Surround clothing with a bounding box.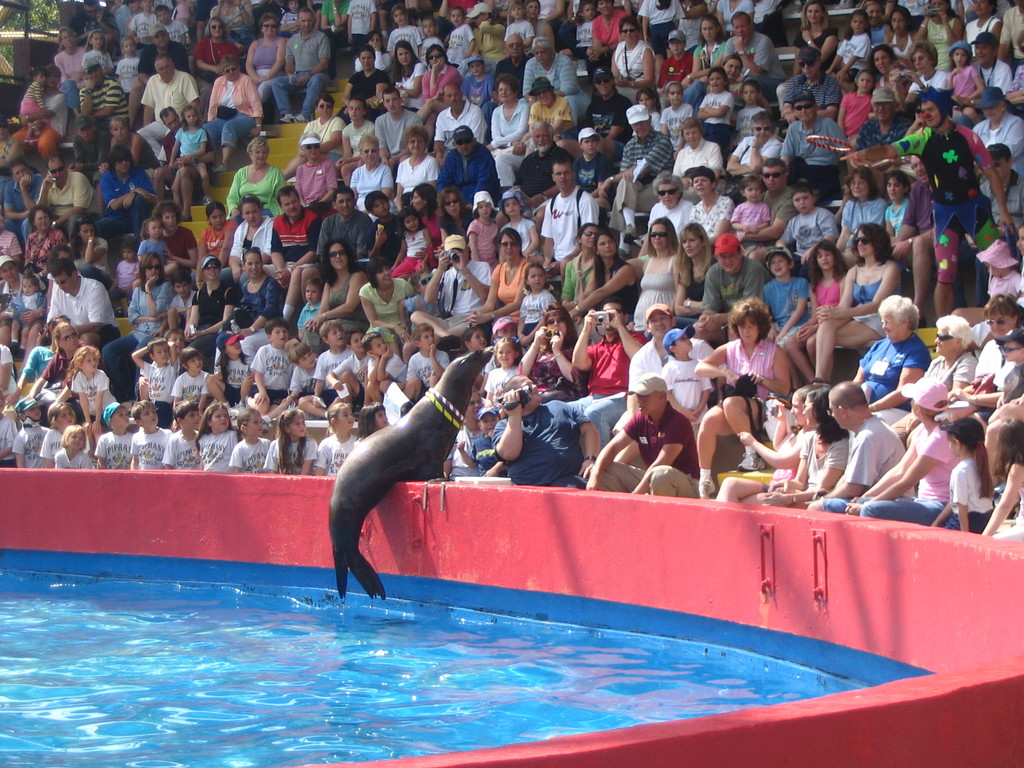
crop(564, 328, 650, 445).
